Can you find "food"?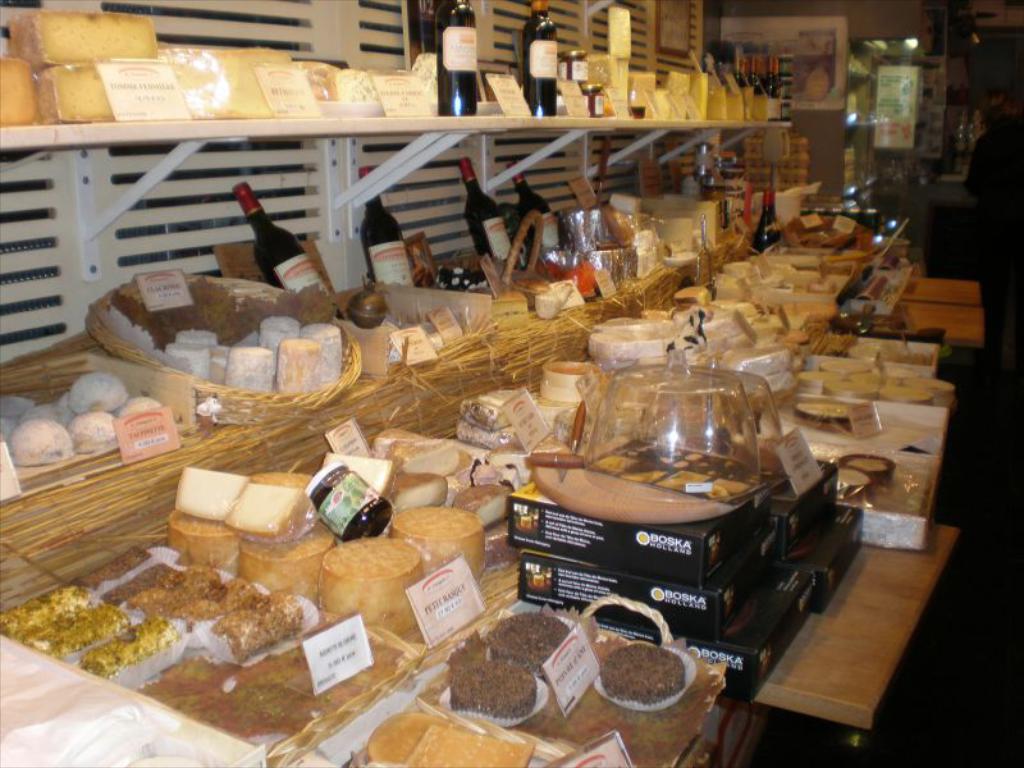
Yes, bounding box: region(102, 557, 178, 607).
